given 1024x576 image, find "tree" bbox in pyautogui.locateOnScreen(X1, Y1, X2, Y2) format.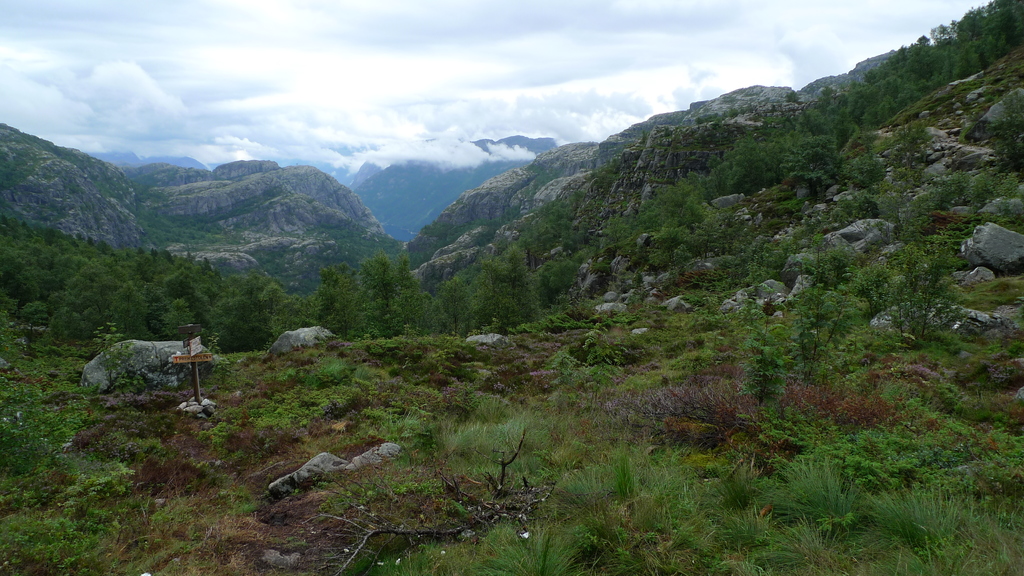
pyautogui.locateOnScreen(878, 239, 973, 353).
